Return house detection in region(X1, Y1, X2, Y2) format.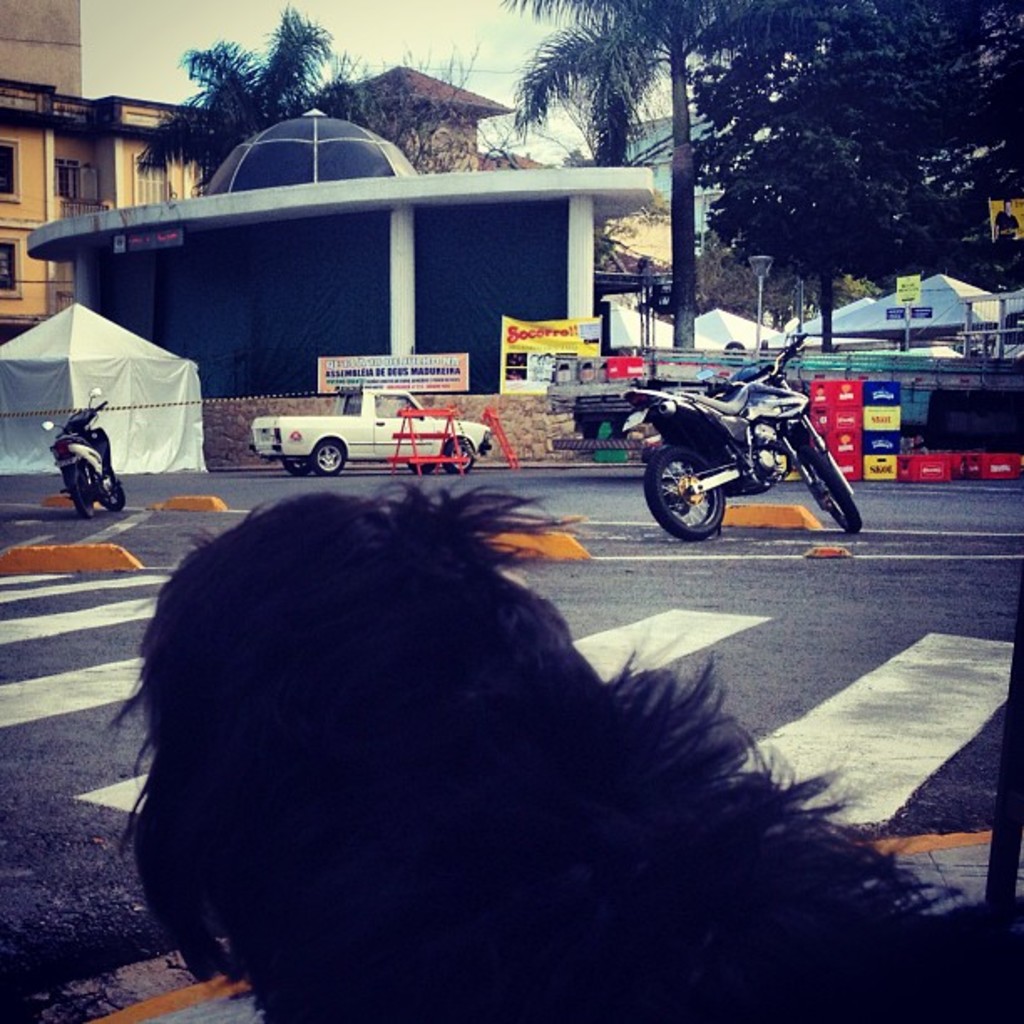
region(3, 0, 233, 331).
